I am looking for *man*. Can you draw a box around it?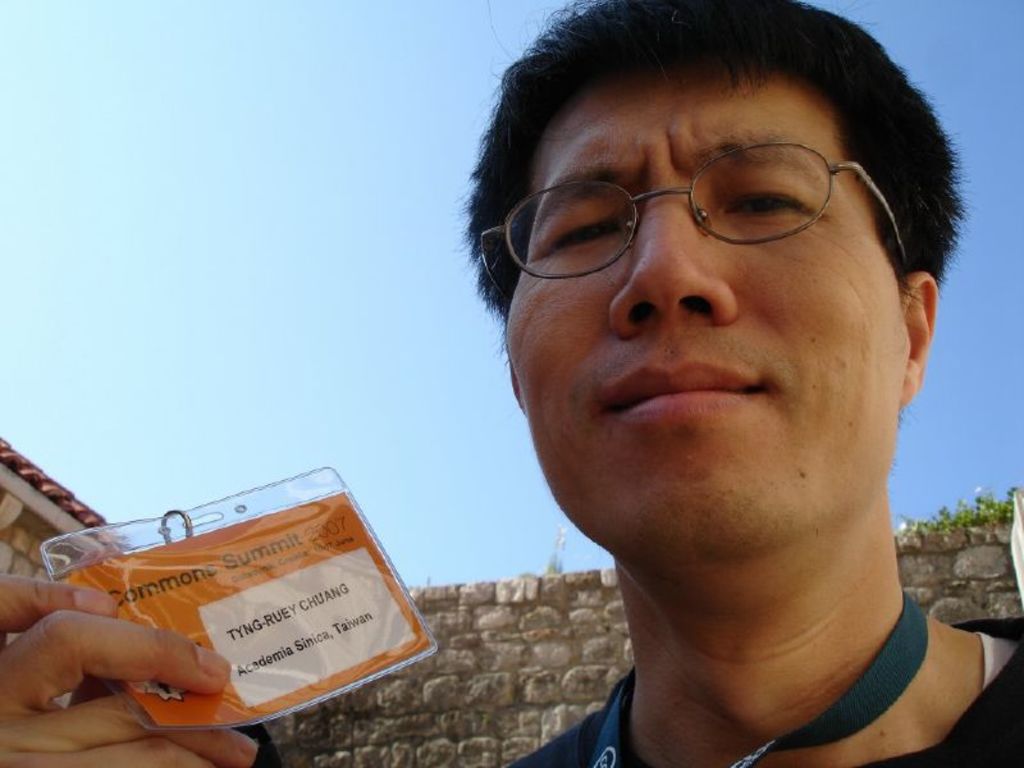
Sure, the bounding box is box=[0, 0, 1023, 767].
